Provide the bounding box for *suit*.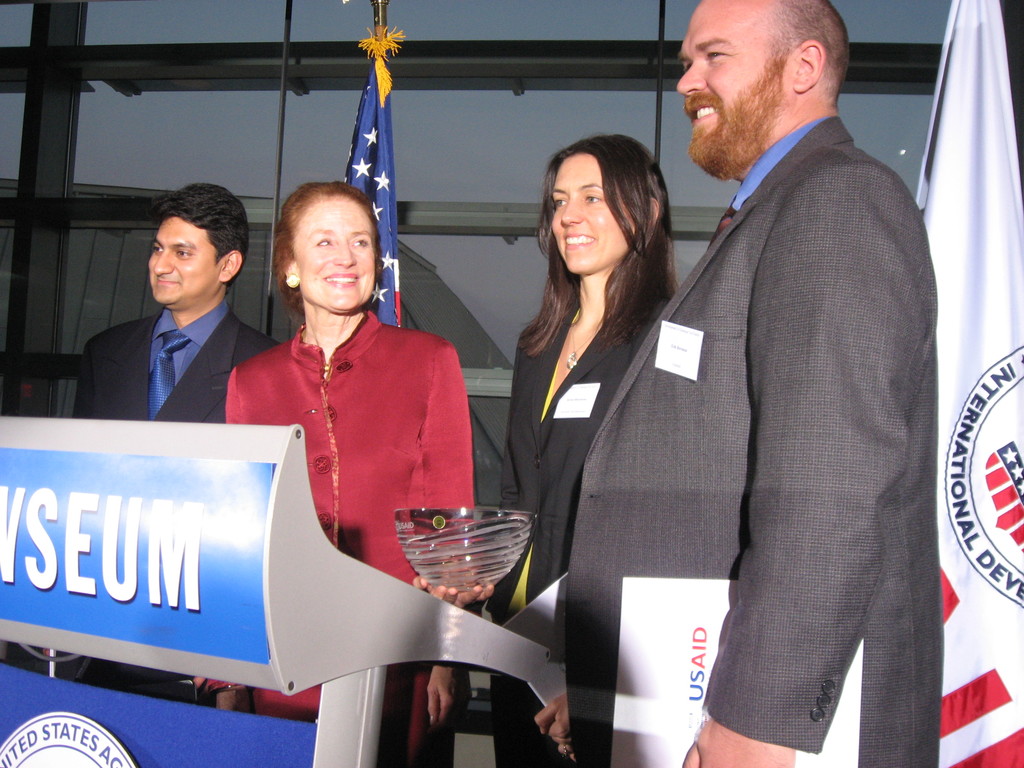
x1=483 y1=295 x2=648 y2=767.
